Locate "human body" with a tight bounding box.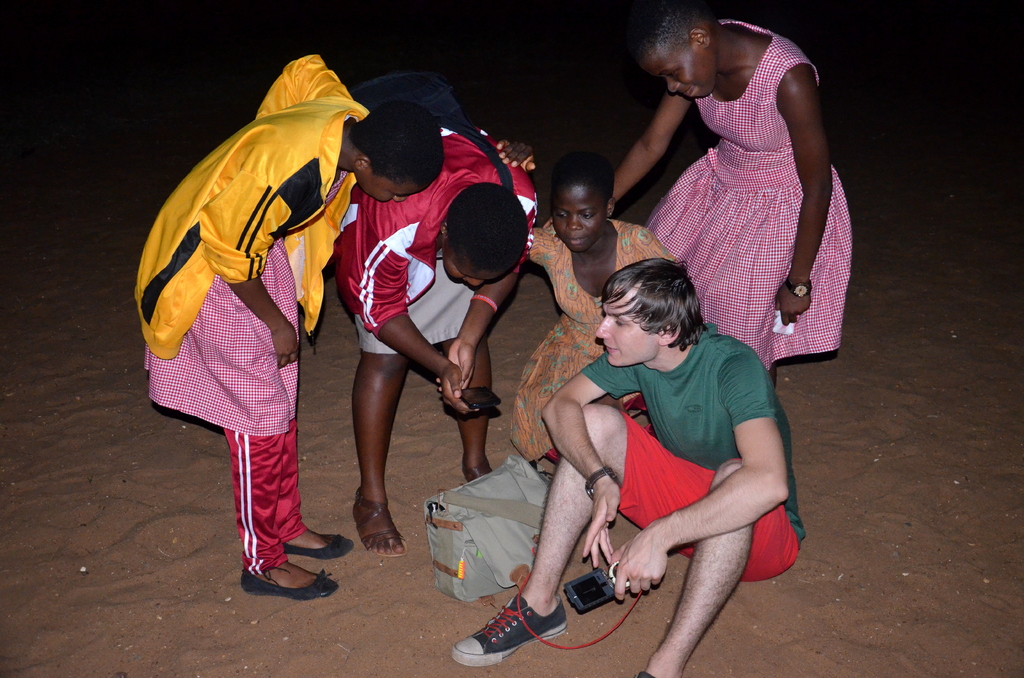
pyautogui.locateOnScreen(132, 44, 448, 595).
